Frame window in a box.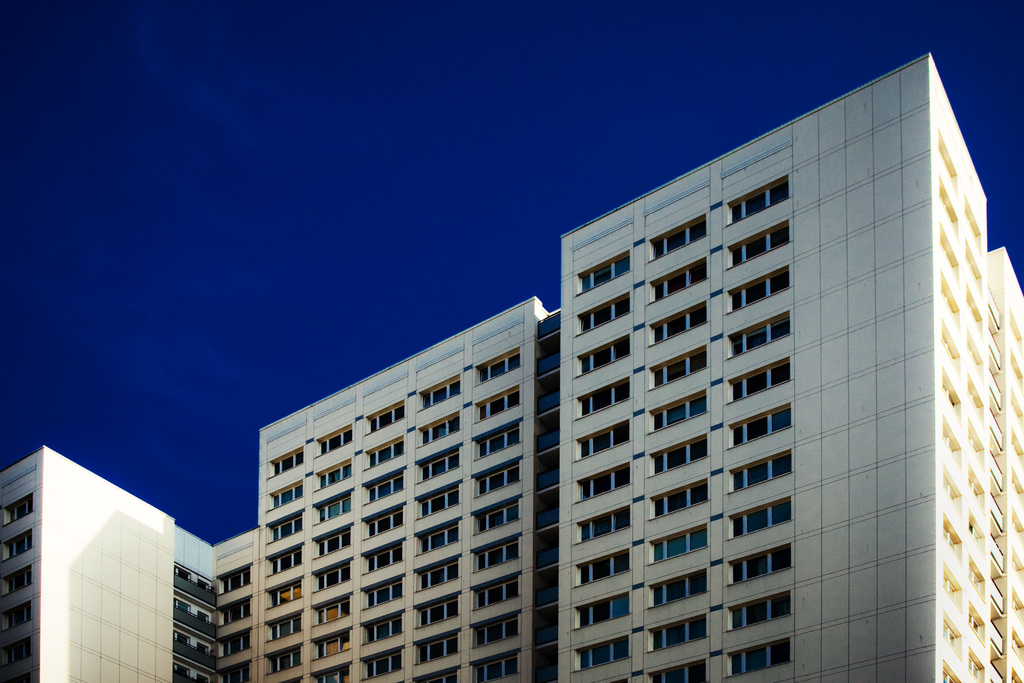
region(730, 170, 801, 233).
